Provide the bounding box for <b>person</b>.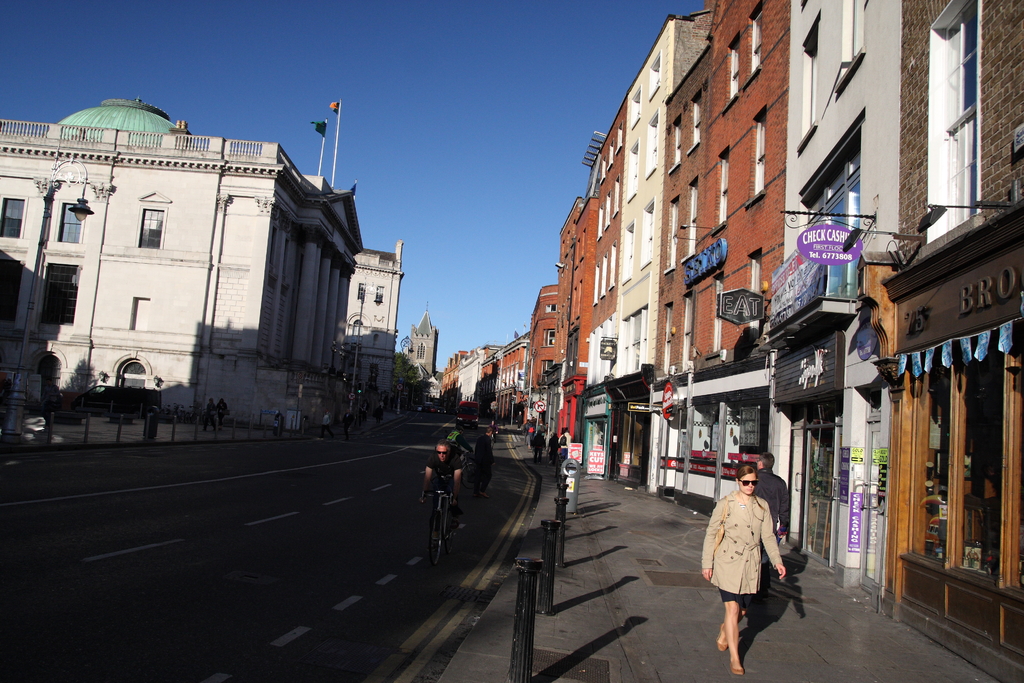
<region>530, 428, 553, 472</region>.
